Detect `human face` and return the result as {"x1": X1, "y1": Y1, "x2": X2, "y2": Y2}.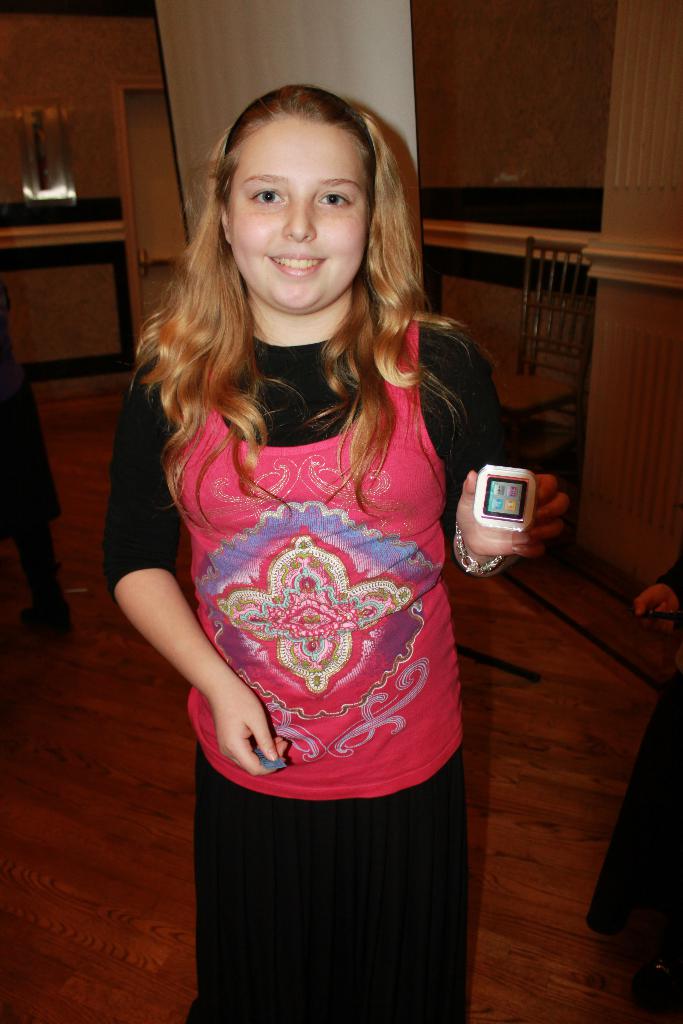
{"x1": 229, "y1": 121, "x2": 360, "y2": 310}.
